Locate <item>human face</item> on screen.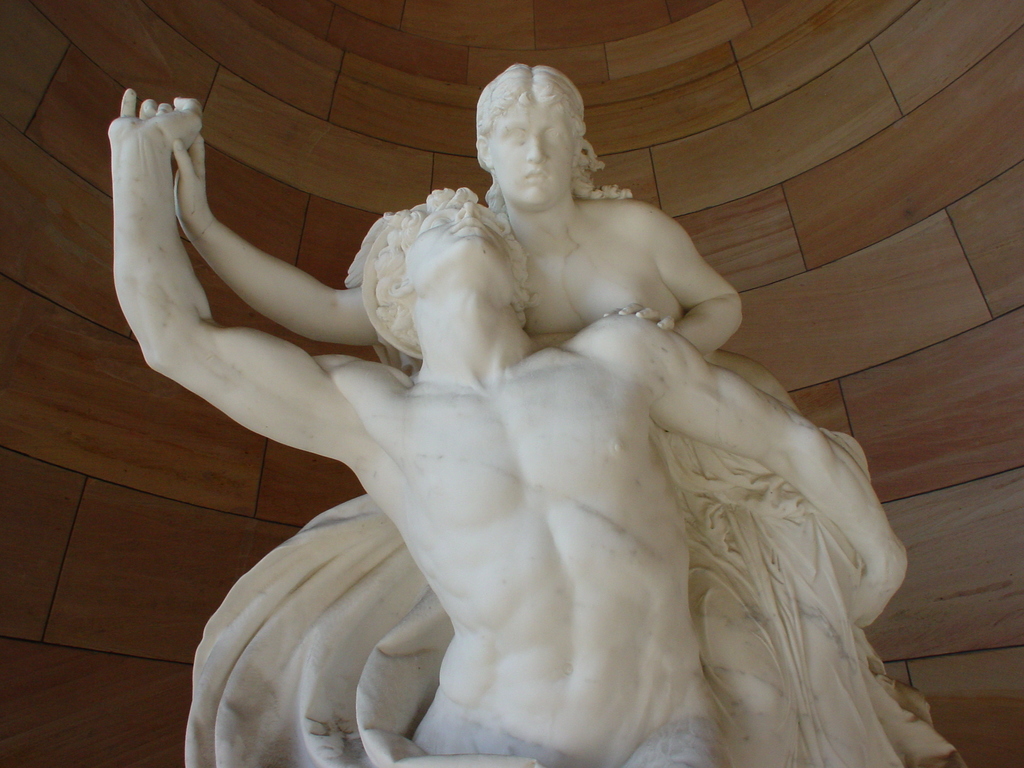
On screen at x1=486, y1=98, x2=576, y2=209.
